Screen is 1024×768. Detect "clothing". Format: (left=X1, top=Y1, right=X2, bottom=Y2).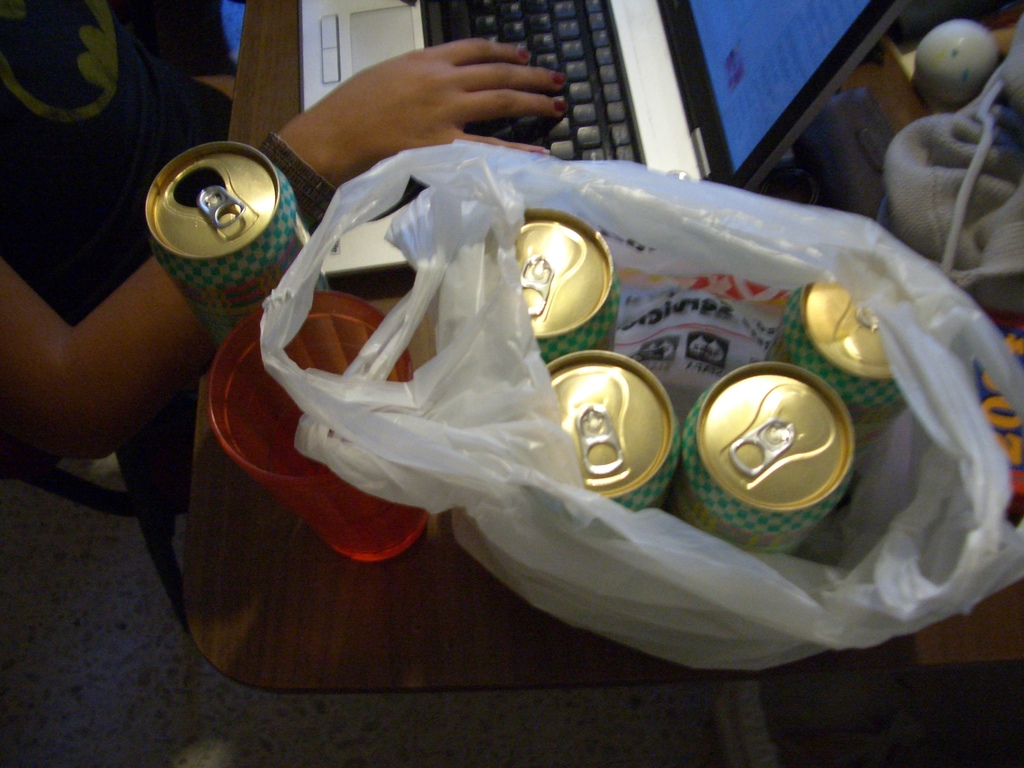
(left=0, top=0, right=233, bottom=640).
